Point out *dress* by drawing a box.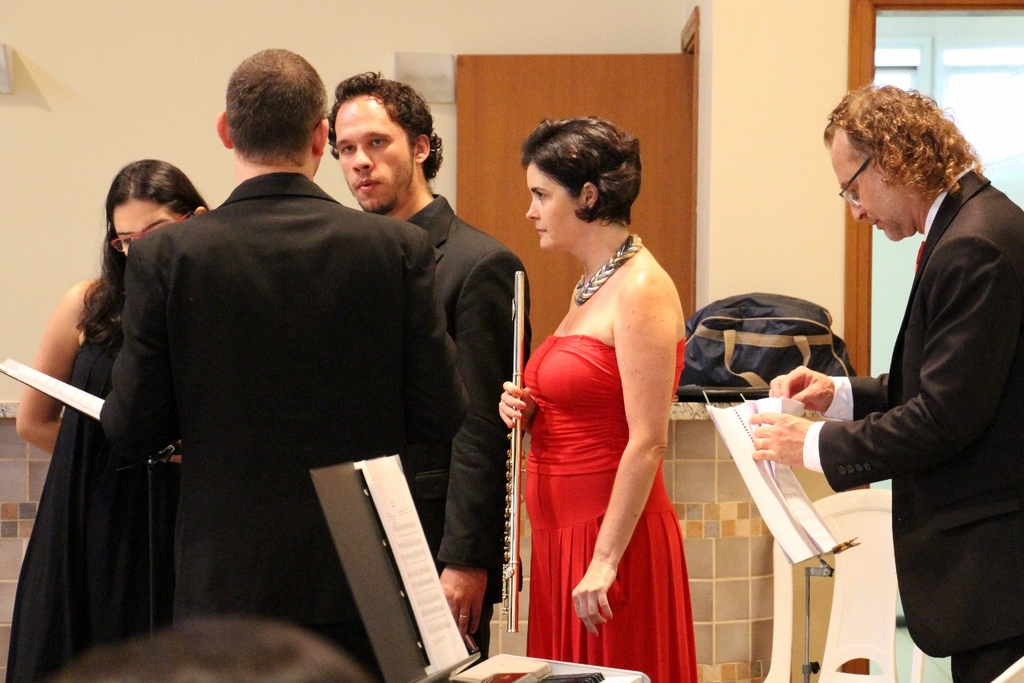
6, 340, 114, 682.
